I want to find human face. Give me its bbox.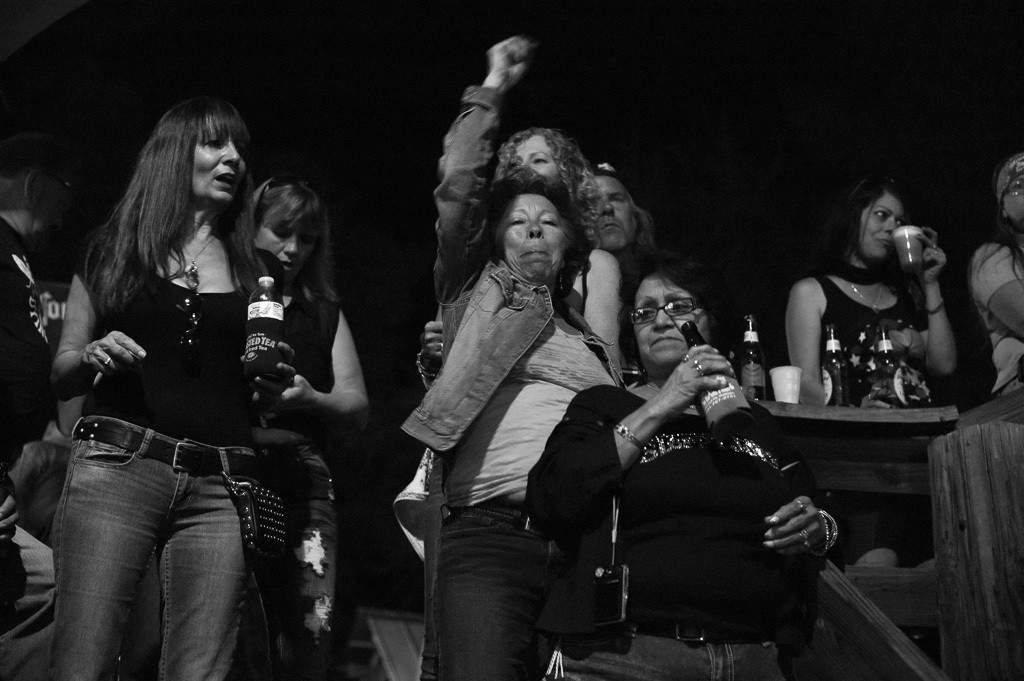
rect(989, 157, 1023, 227).
